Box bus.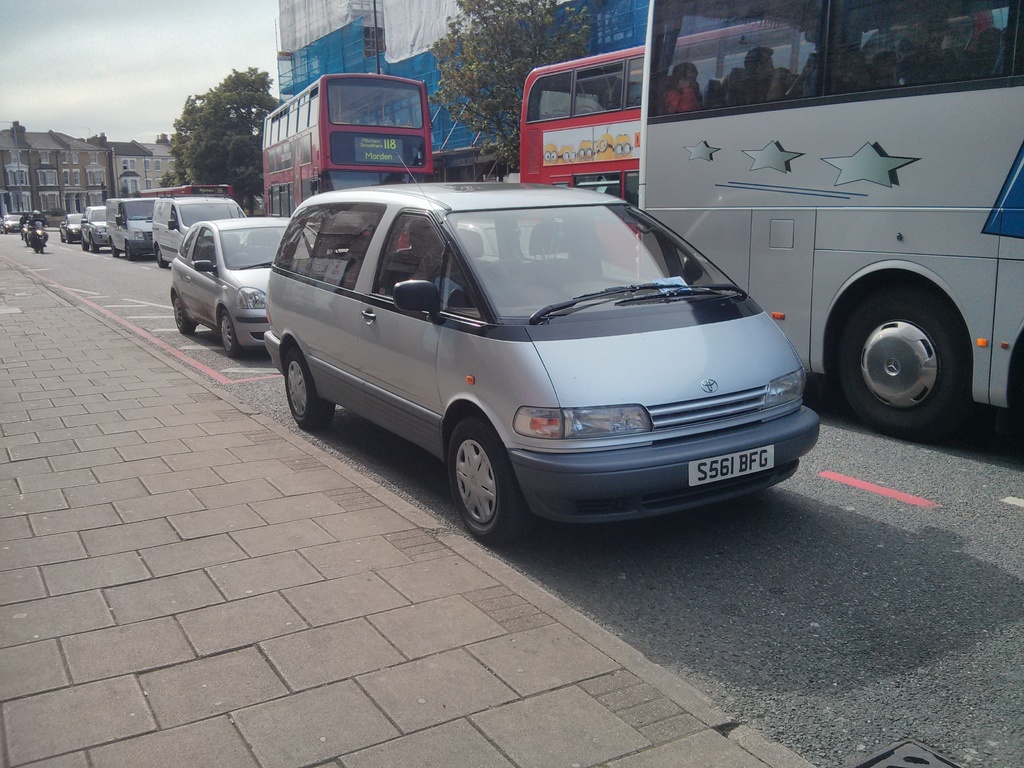
136:180:235:205.
